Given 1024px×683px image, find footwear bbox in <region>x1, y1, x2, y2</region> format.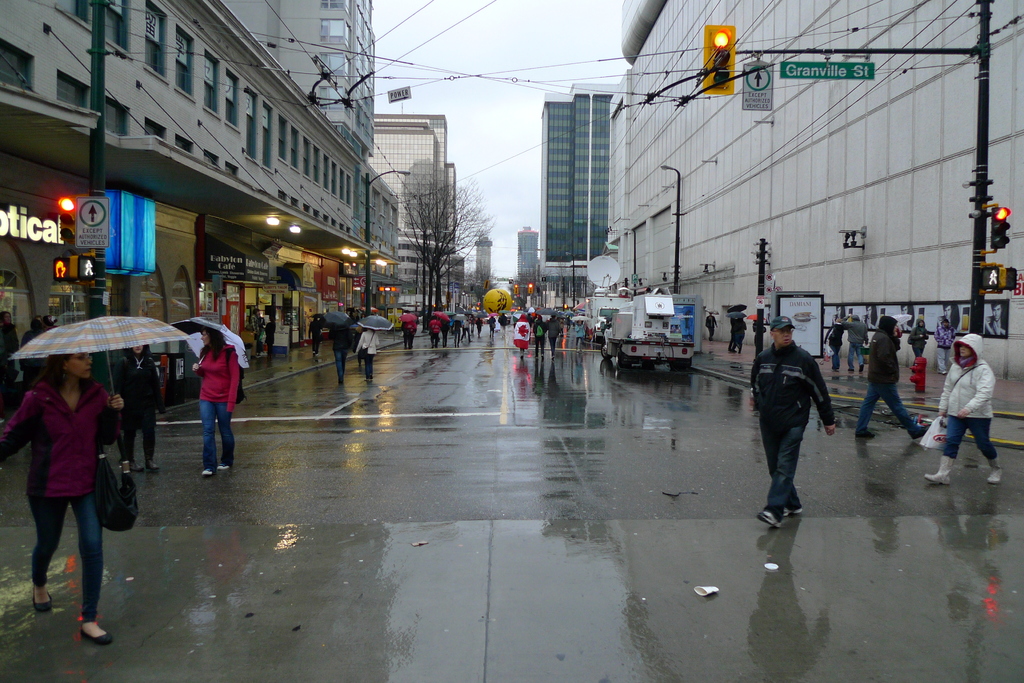
<region>127, 459, 142, 474</region>.
